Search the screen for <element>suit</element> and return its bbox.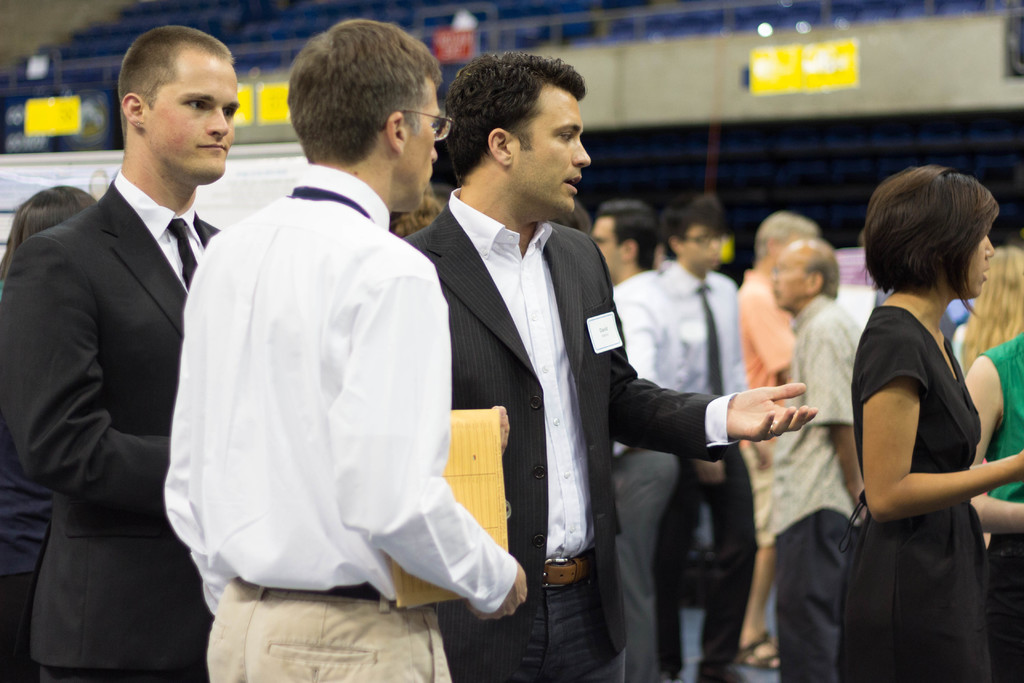
Found: box=[399, 188, 736, 682].
